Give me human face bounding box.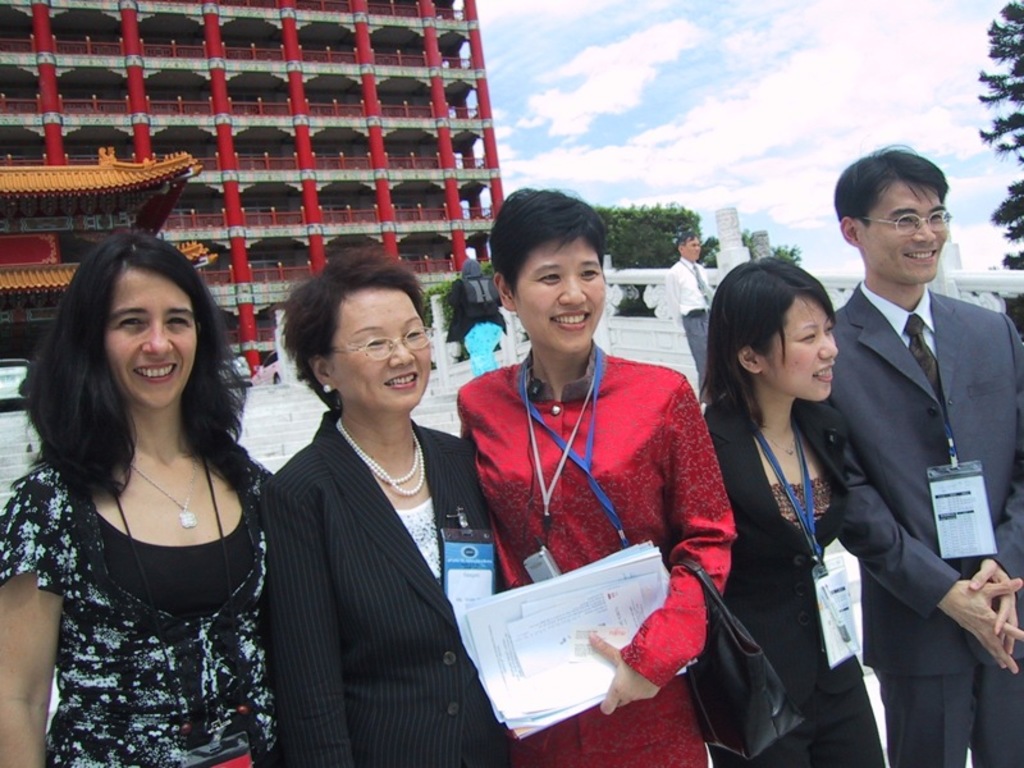
Rect(763, 301, 841, 397).
